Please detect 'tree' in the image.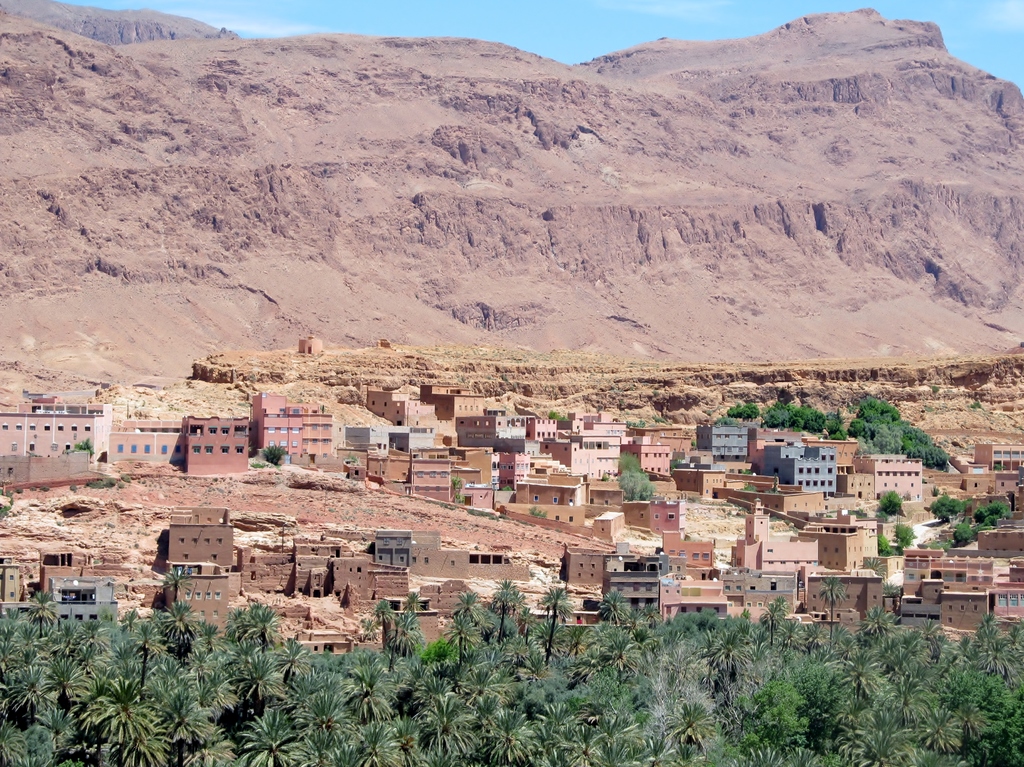
left=936, top=495, right=966, bottom=527.
